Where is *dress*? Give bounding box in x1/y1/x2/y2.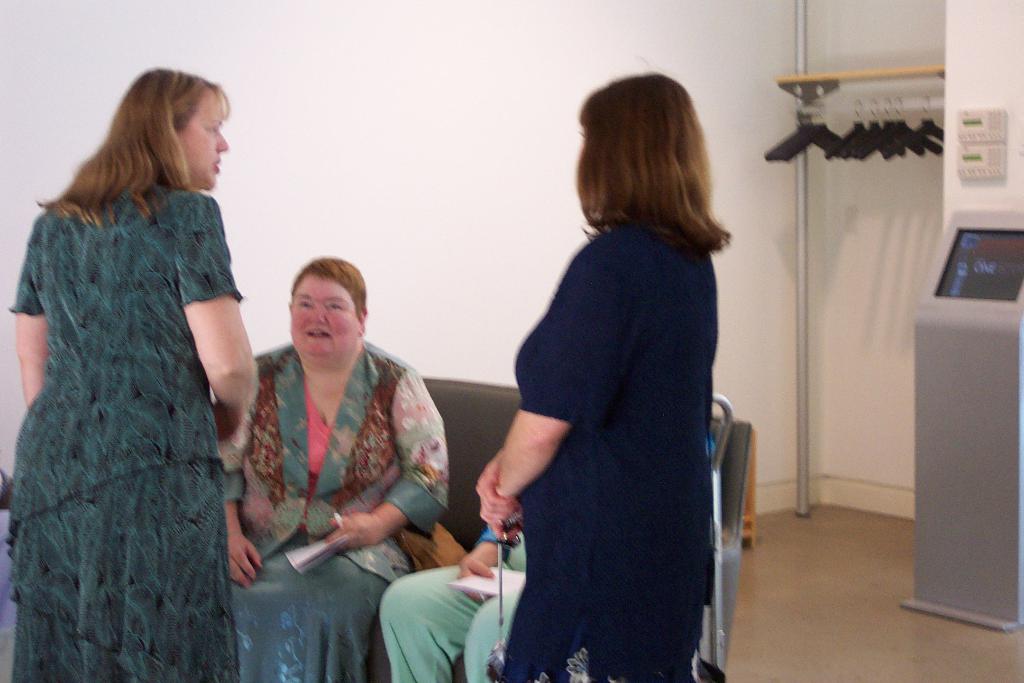
8/181/241/682.
